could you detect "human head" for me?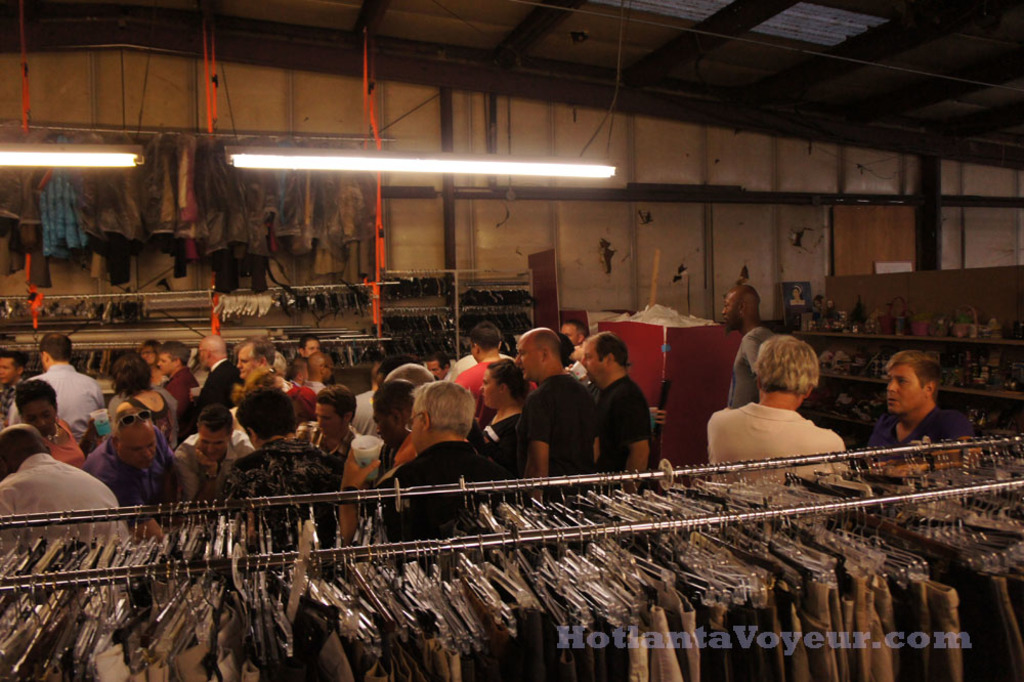
Detection result: BBox(383, 361, 433, 386).
